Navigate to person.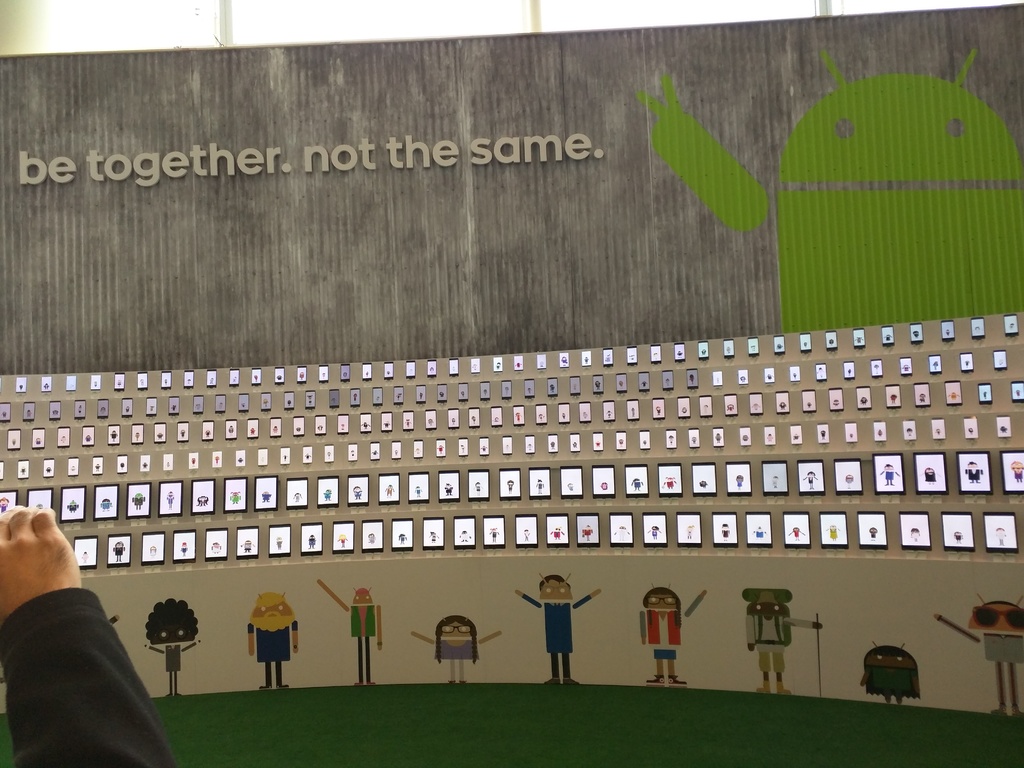
Navigation target: (left=861, top=640, right=920, bottom=705).
